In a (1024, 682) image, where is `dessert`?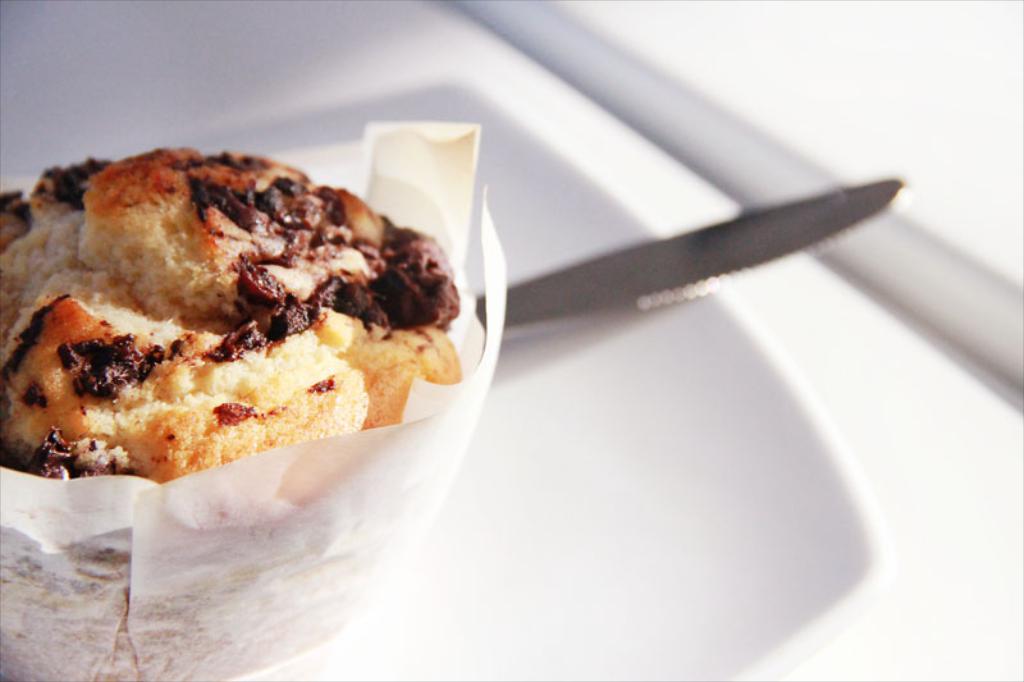
box=[0, 147, 460, 681].
